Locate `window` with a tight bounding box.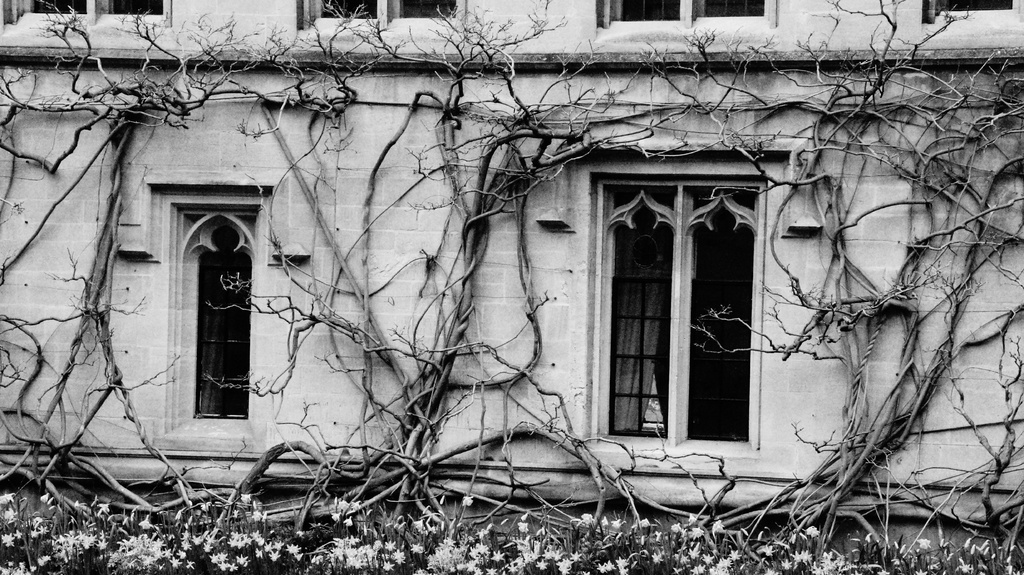
pyautogui.locateOnScreen(572, 162, 761, 460).
